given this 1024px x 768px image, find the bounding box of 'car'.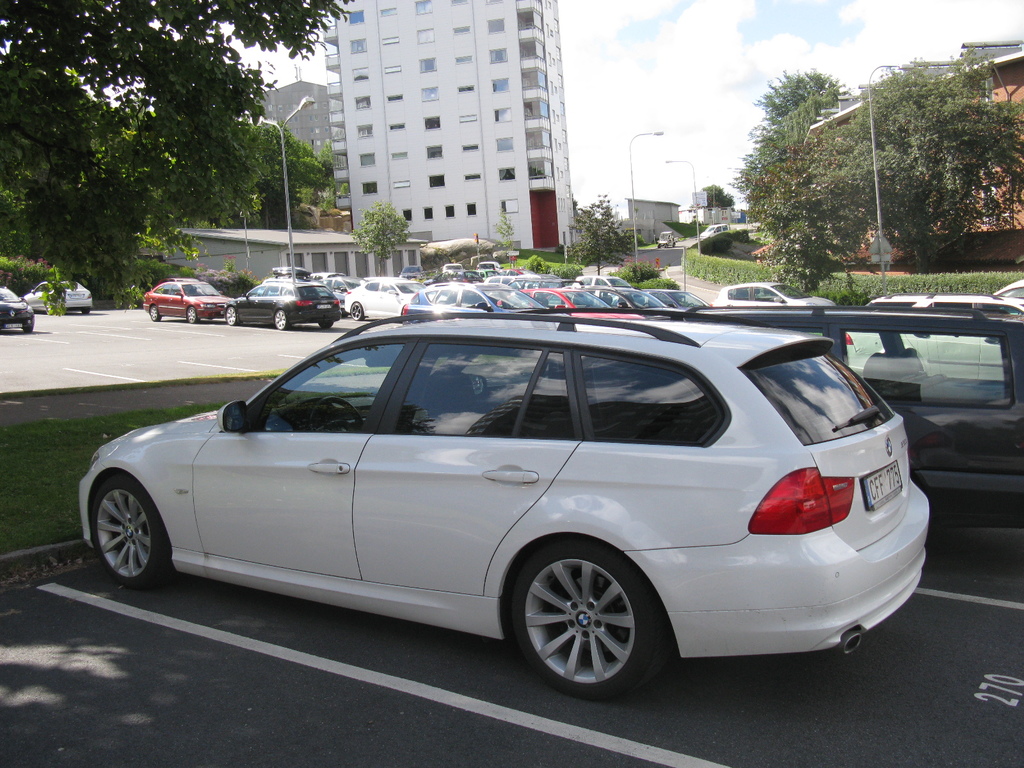
<bbox>79, 309, 929, 705</bbox>.
